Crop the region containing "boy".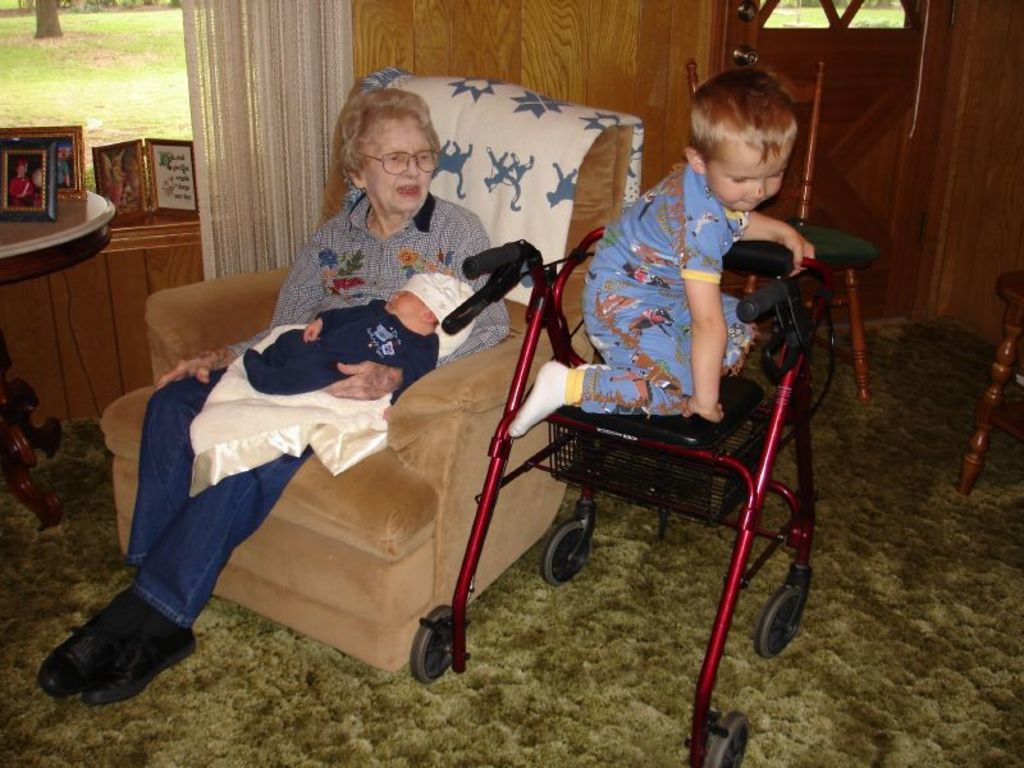
Crop region: 243:273:479:425.
